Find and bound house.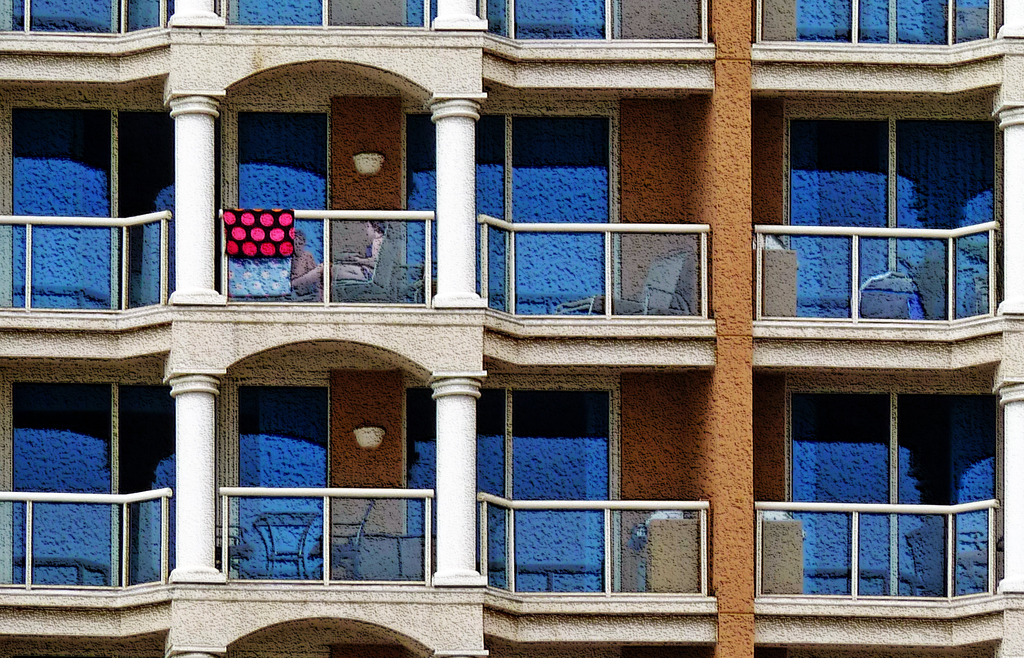
Bound: box=[0, 0, 1023, 657].
